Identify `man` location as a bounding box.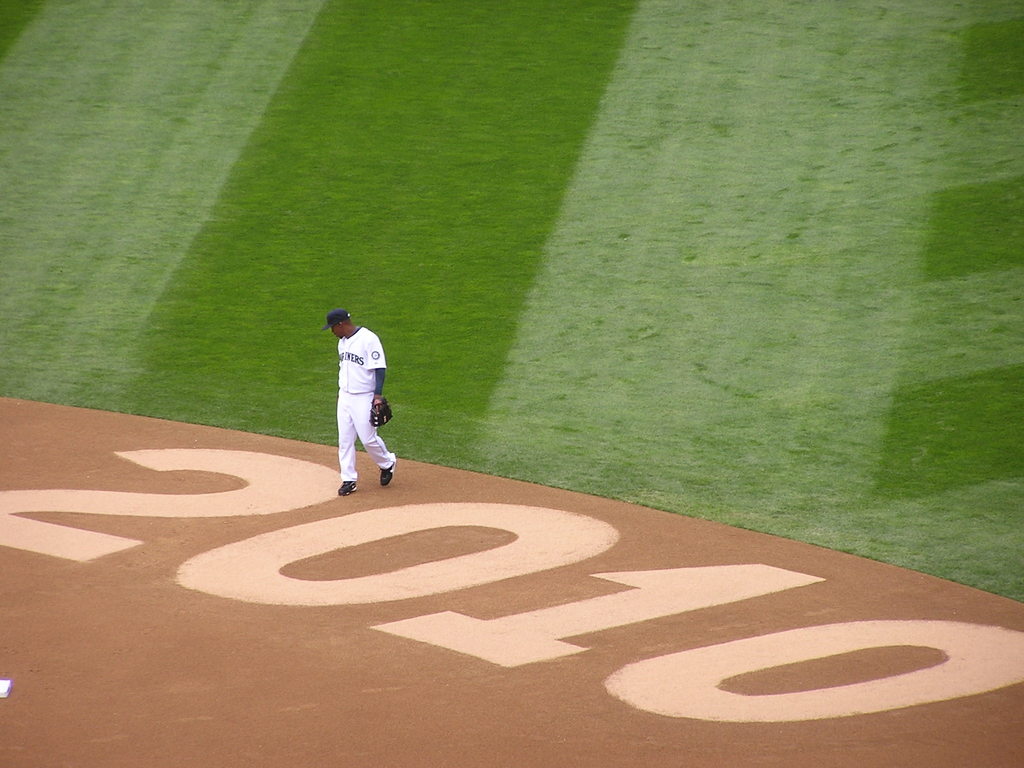
bbox=(316, 304, 401, 499).
